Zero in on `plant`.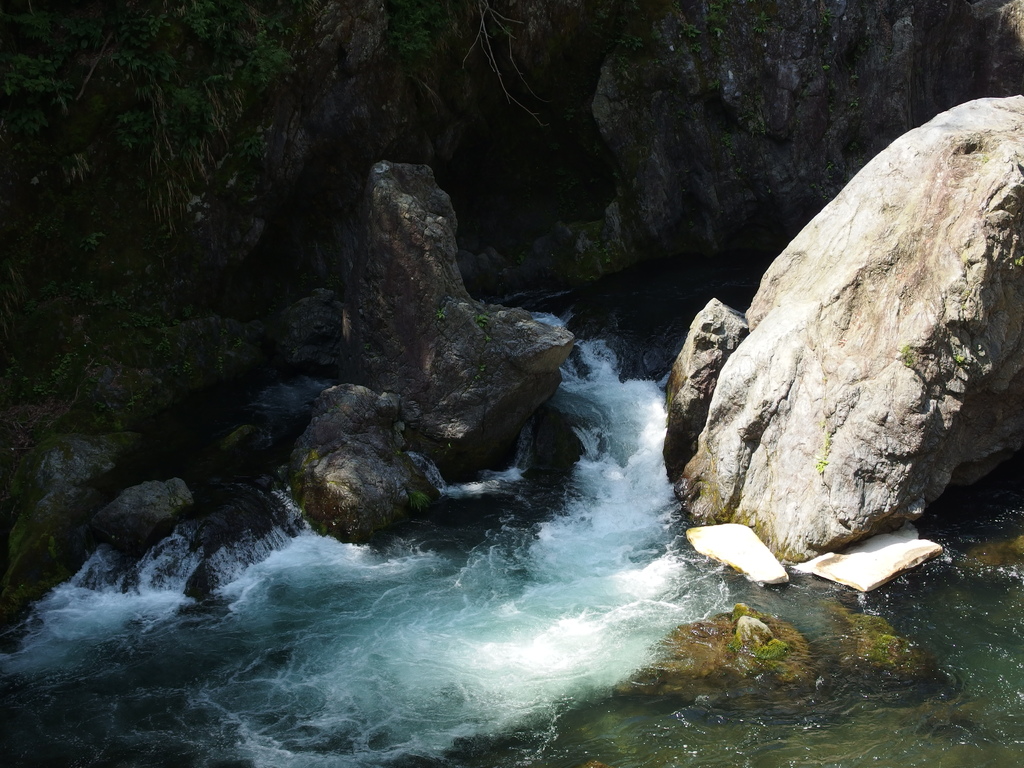
Zeroed in: BBox(516, 247, 529, 267).
